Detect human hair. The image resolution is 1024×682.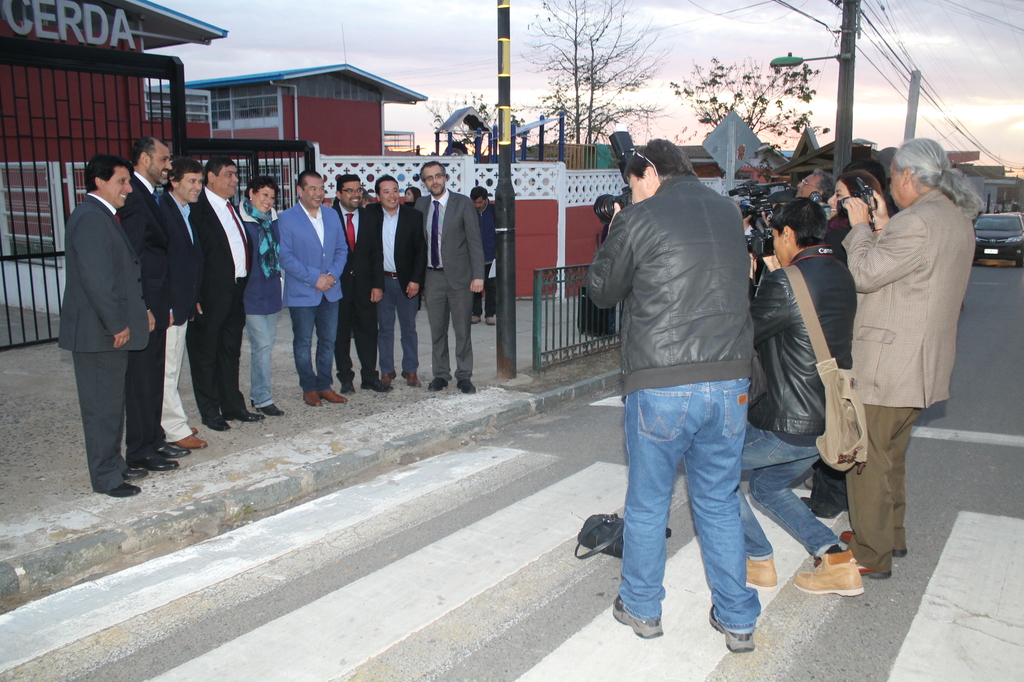
bbox=(769, 195, 829, 248).
